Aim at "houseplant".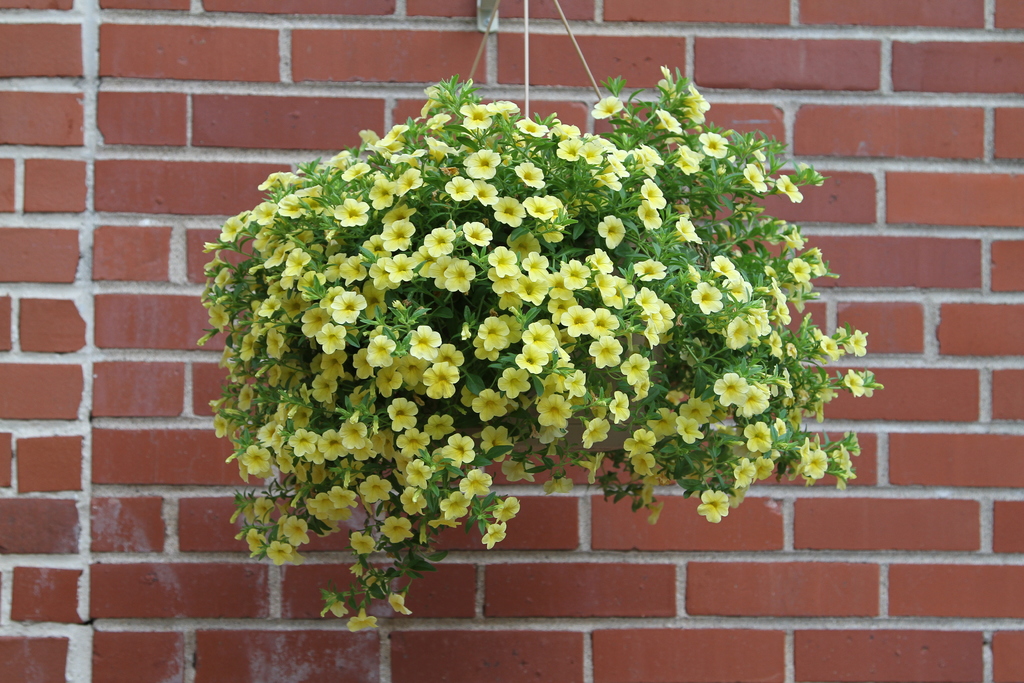
Aimed at [x1=230, y1=88, x2=882, y2=622].
